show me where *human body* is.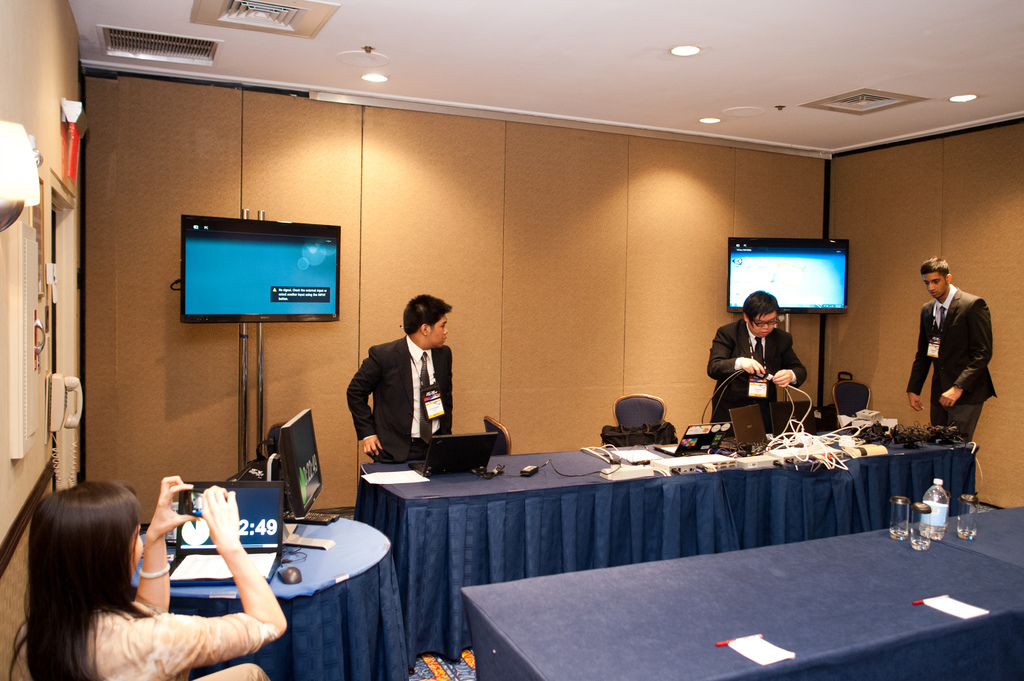
*human body* is at <bbox>714, 314, 796, 431</bbox>.
